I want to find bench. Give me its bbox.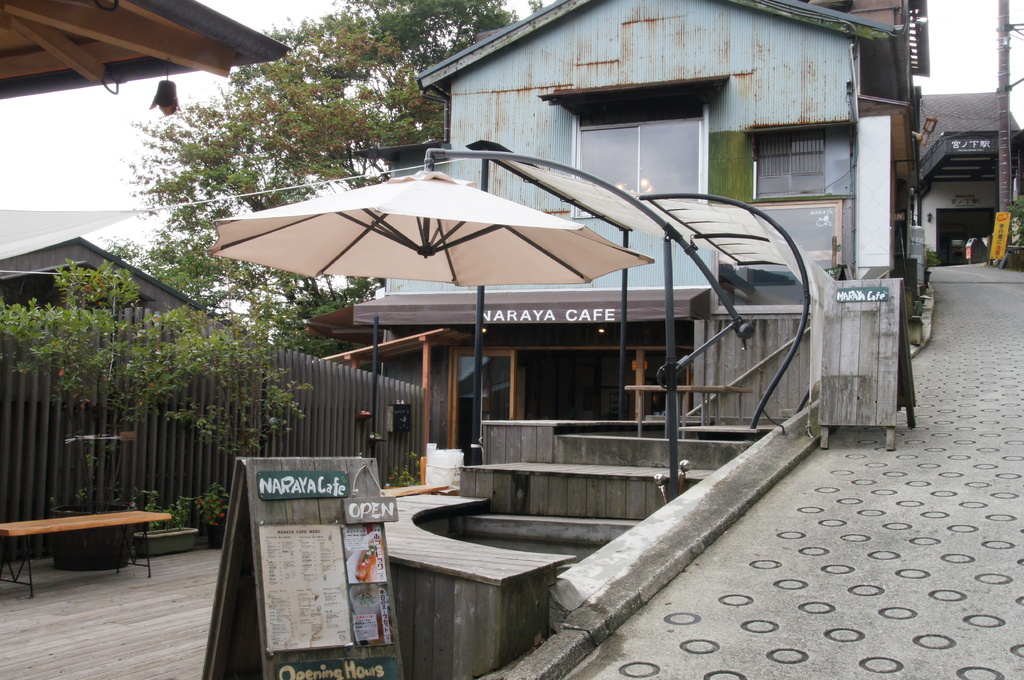
12 503 172 592.
